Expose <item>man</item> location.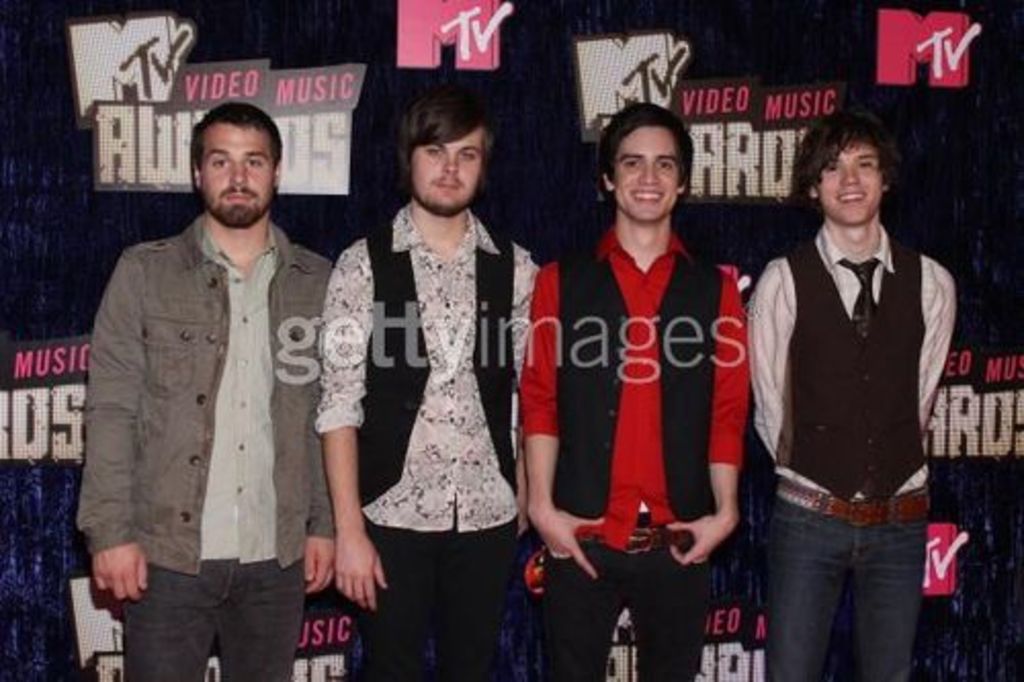
Exposed at [left=516, top=98, right=754, bottom=680].
